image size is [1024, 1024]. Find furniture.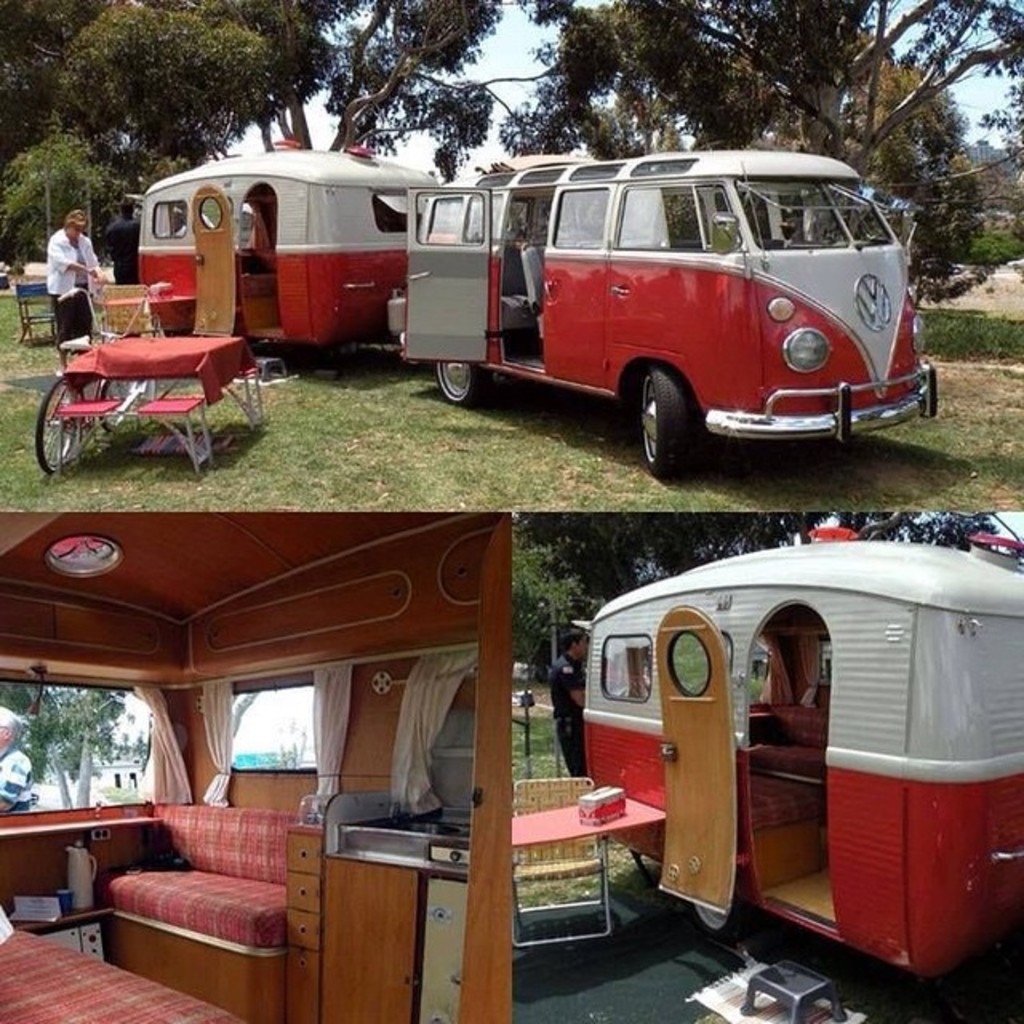
region(11, 899, 112, 962).
